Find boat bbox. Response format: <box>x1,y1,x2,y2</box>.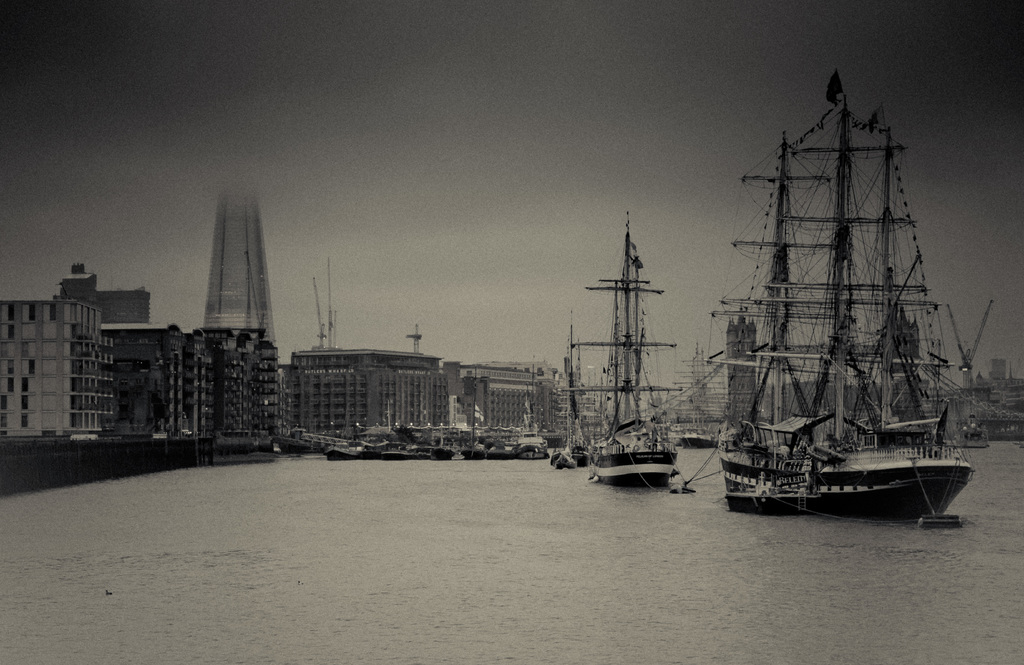
<box>555,321,596,469</box>.
